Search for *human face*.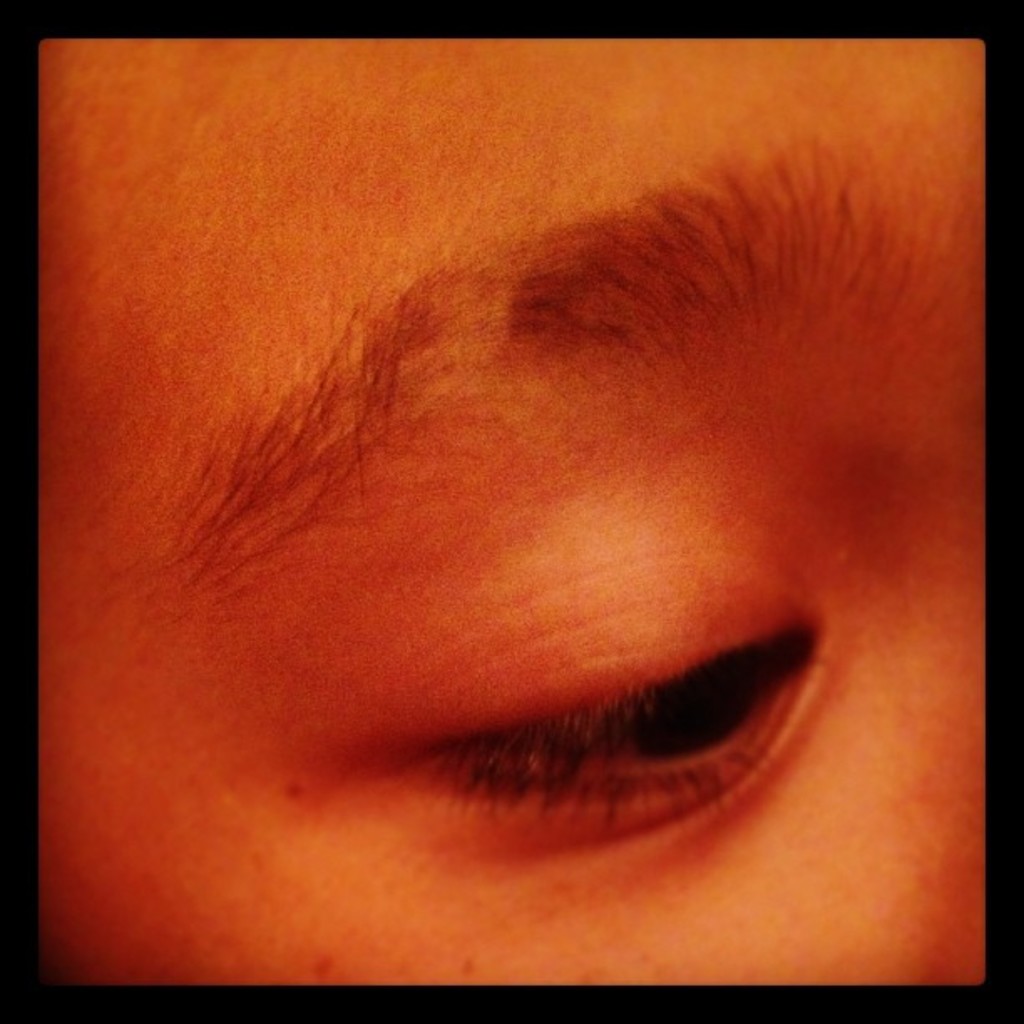
Found at 37,30,994,991.
